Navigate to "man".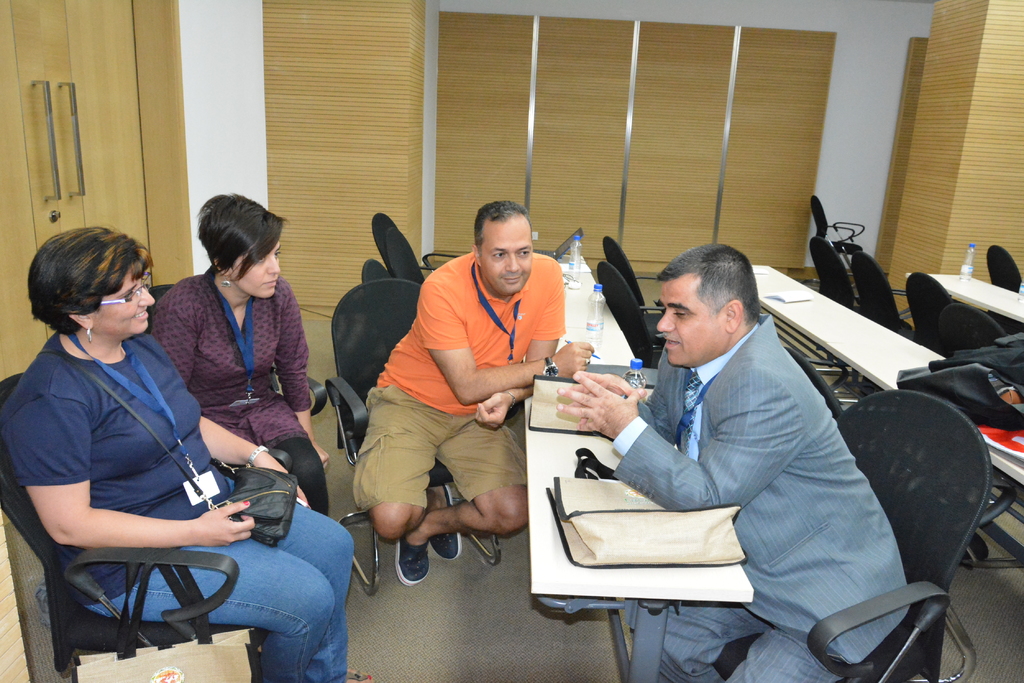
Navigation target: x1=353 y1=198 x2=597 y2=579.
